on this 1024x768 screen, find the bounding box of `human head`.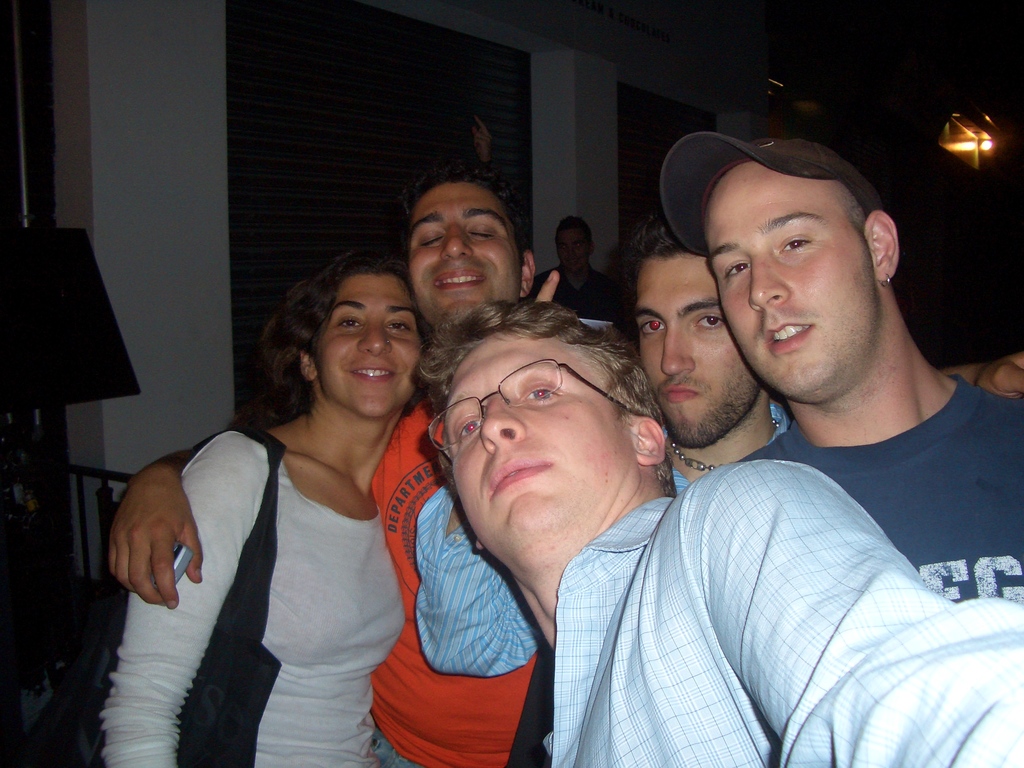
Bounding box: (left=662, top=138, right=899, bottom=406).
